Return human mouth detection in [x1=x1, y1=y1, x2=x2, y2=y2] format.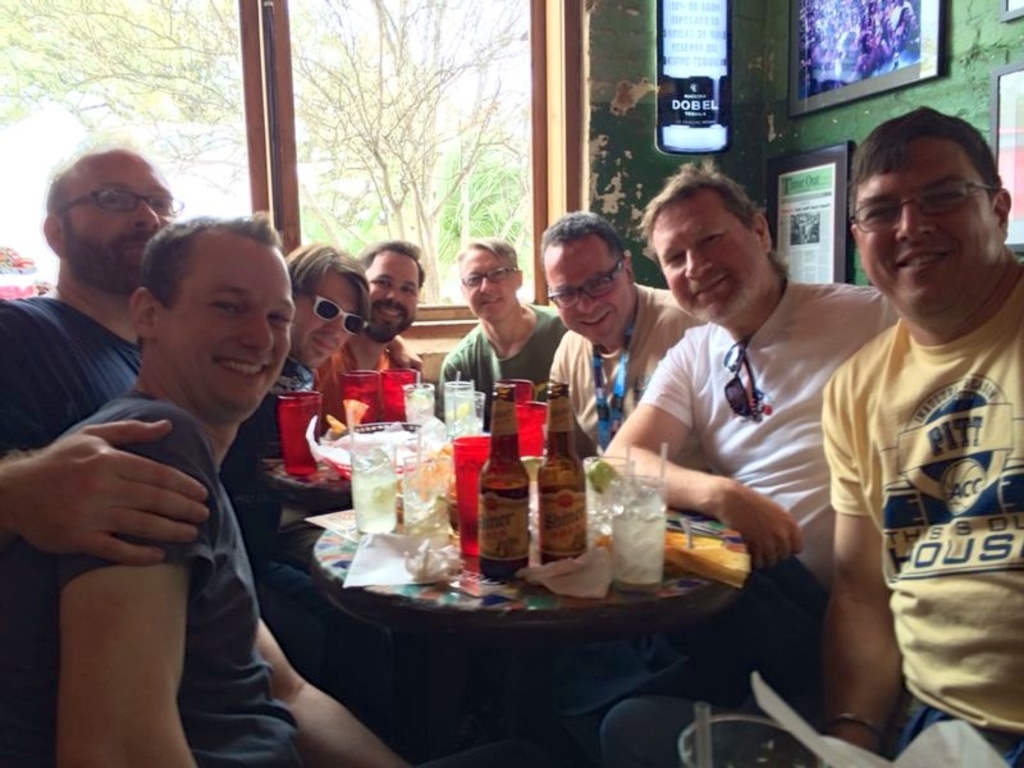
[x1=896, y1=246, x2=948, y2=269].
